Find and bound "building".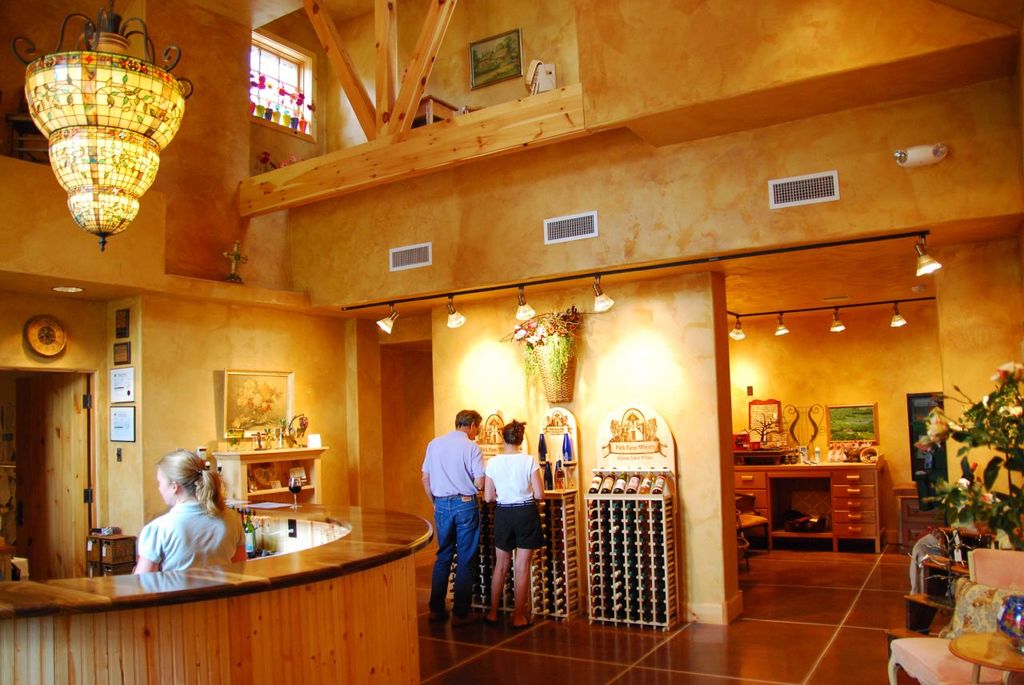
Bound: crop(0, 0, 1023, 684).
